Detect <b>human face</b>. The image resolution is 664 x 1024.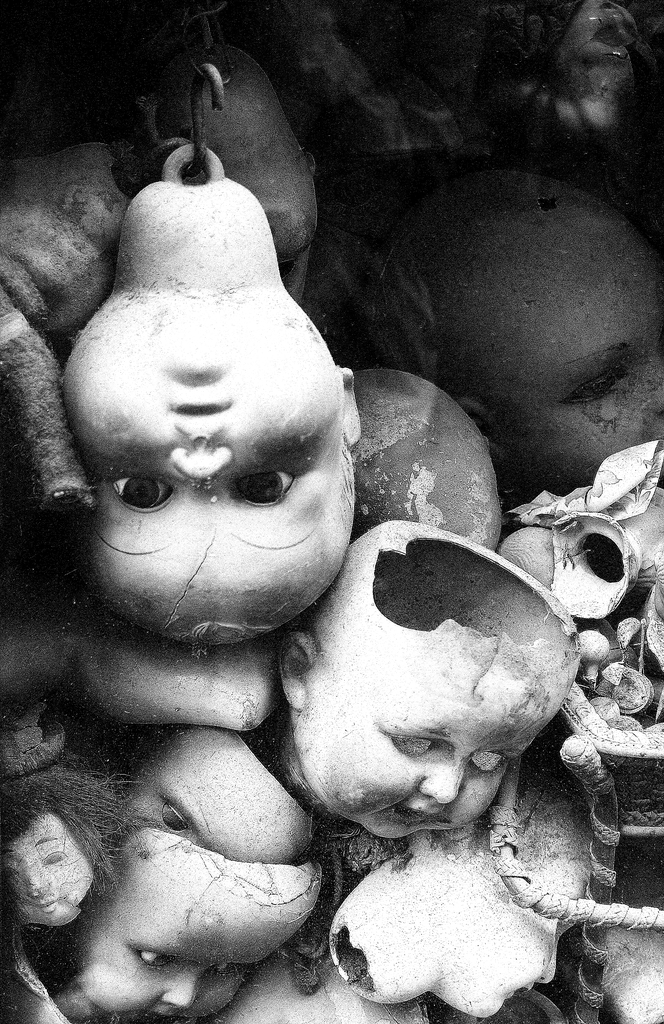
[x1=76, y1=831, x2=323, y2=1015].
